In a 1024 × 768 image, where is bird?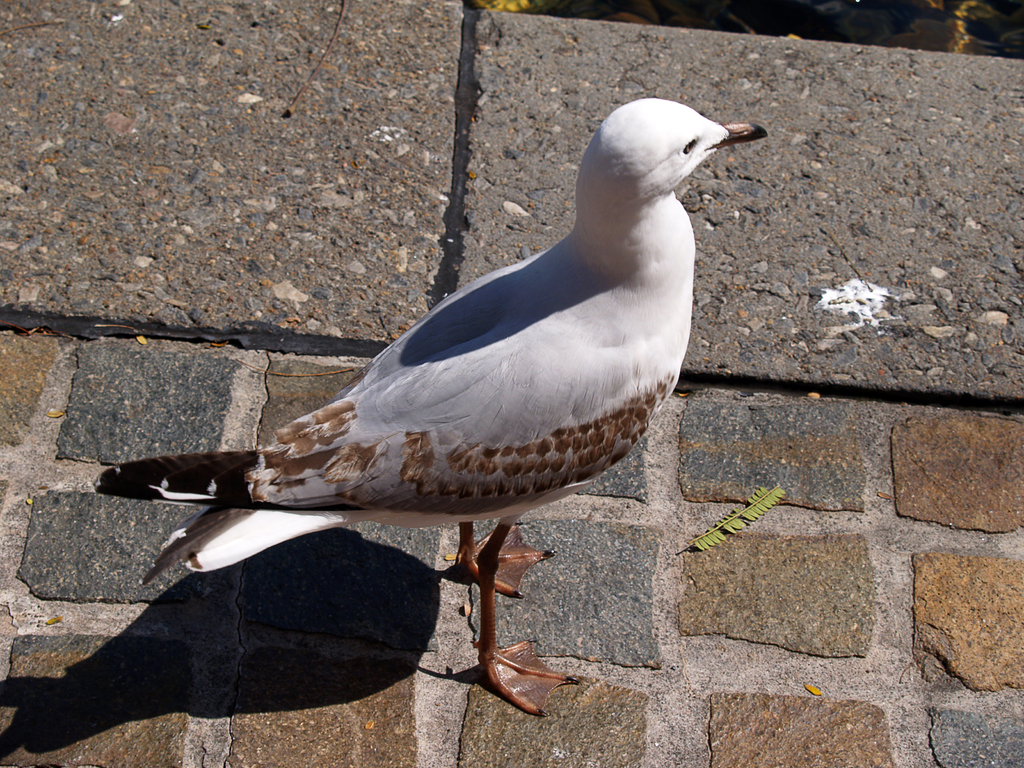
{"left": 78, "top": 94, "right": 772, "bottom": 725}.
